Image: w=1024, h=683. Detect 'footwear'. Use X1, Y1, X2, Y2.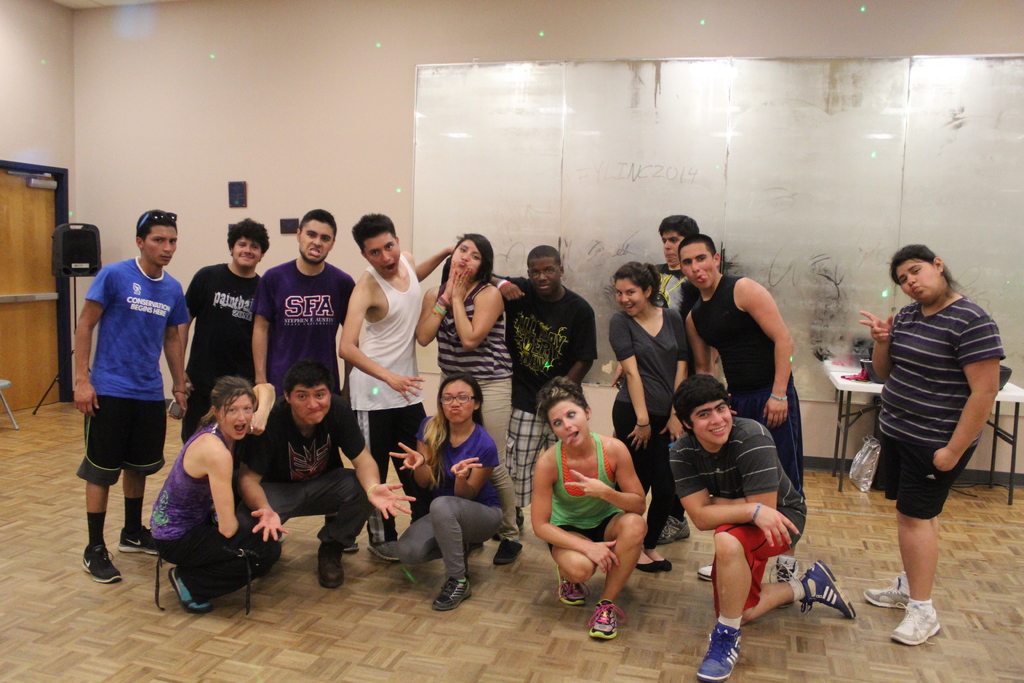
860, 566, 908, 613.
